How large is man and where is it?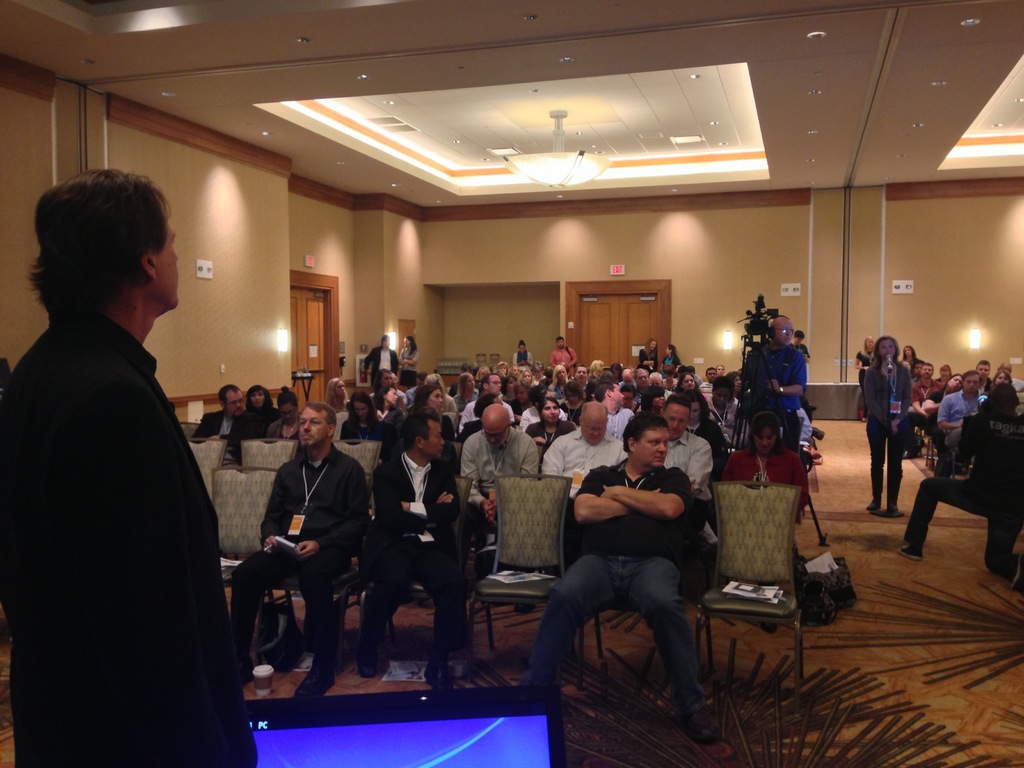
Bounding box: x1=793 y1=328 x2=818 y2=385.
